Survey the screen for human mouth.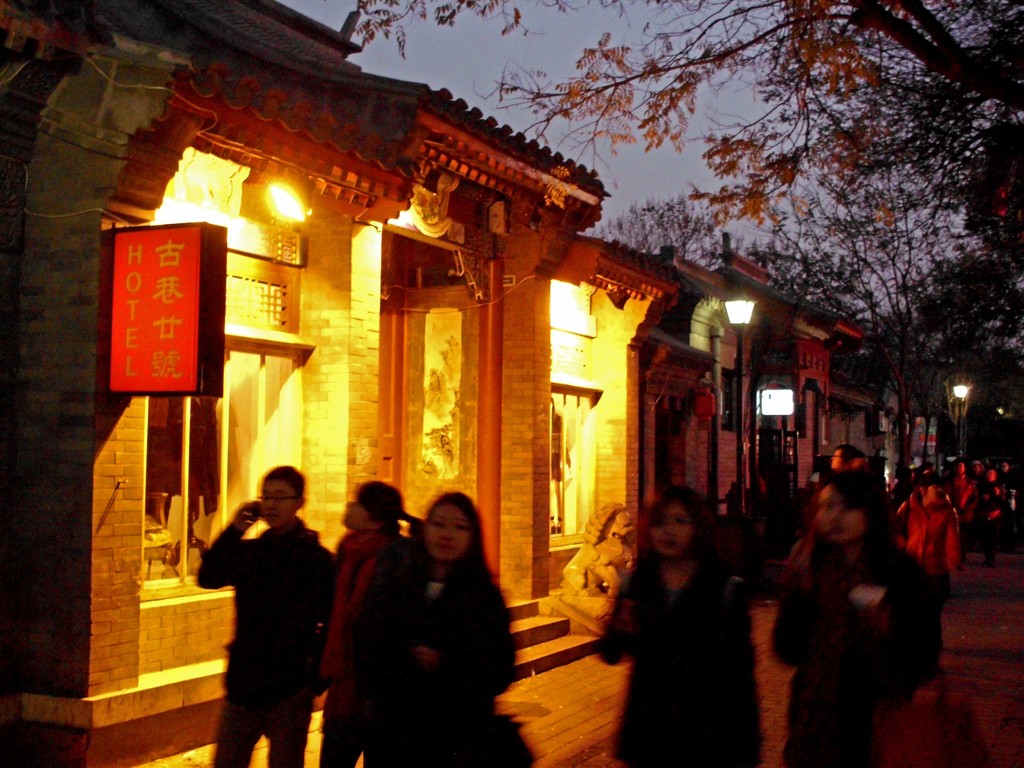
Survey found: locate(433, 538, 458, 556).
